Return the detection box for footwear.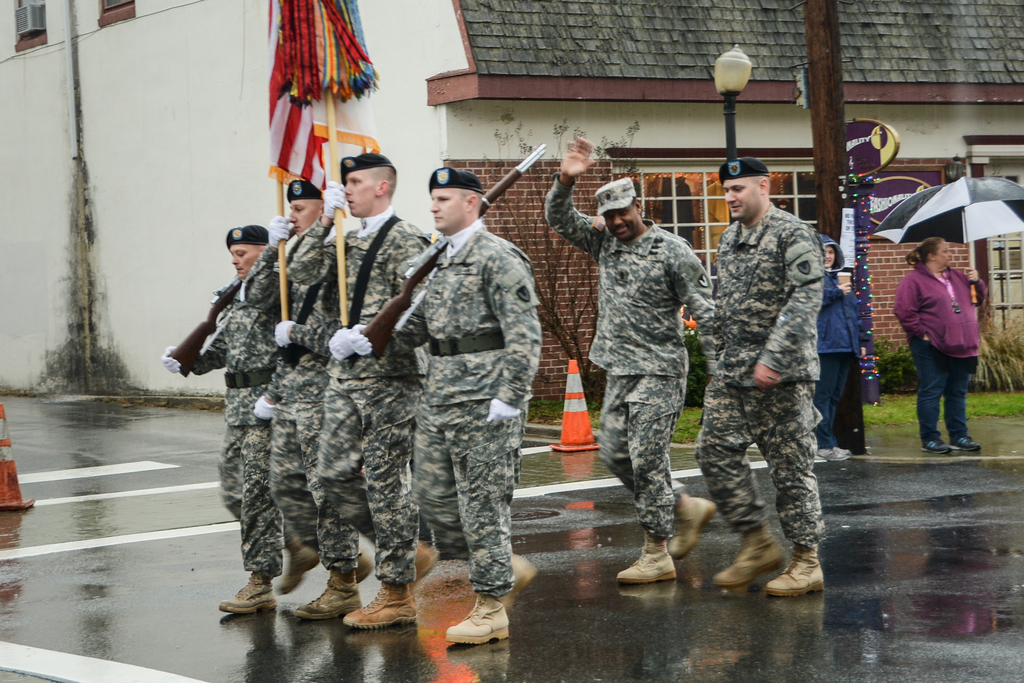
(x1=277, y1=532, x2=324, y2=593).
